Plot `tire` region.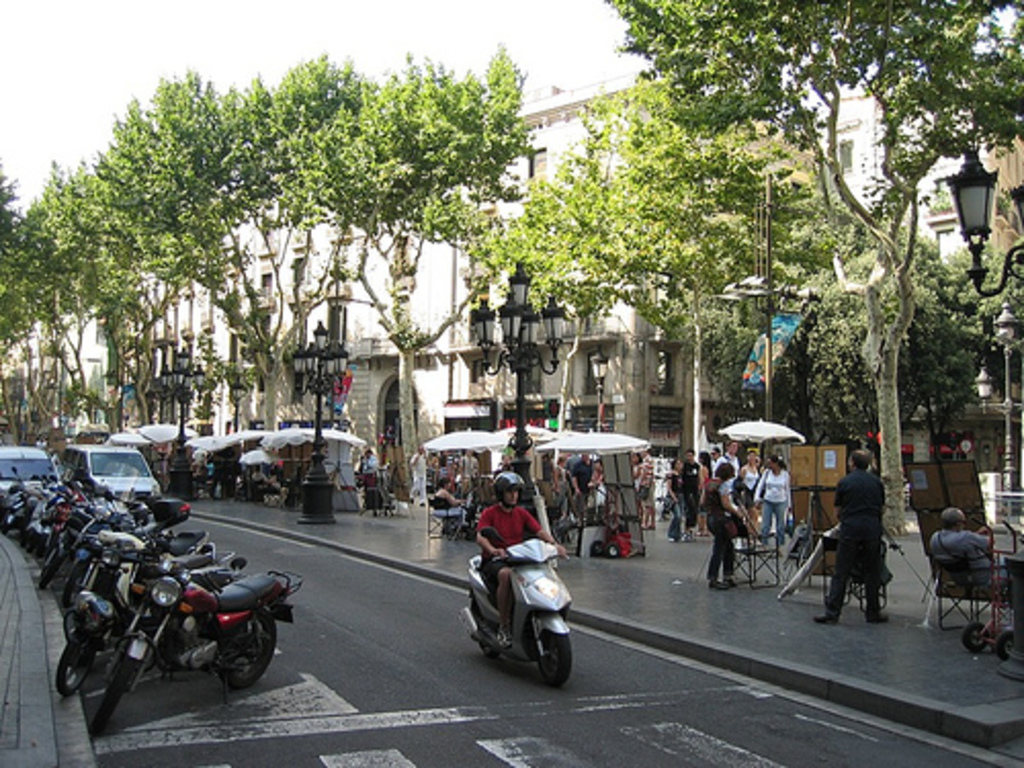
Plotted at Rect(956, 623, 989, 655).
